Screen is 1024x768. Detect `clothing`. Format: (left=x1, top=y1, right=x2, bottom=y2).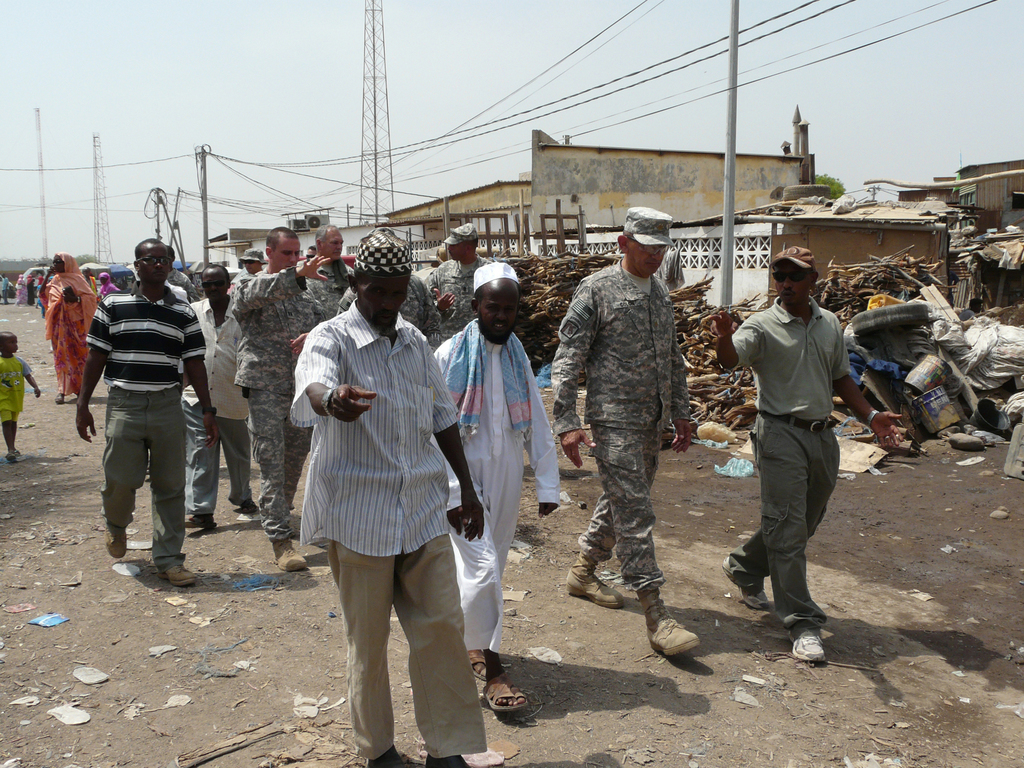
(left=727, top=255, right=864, bottom=628).
